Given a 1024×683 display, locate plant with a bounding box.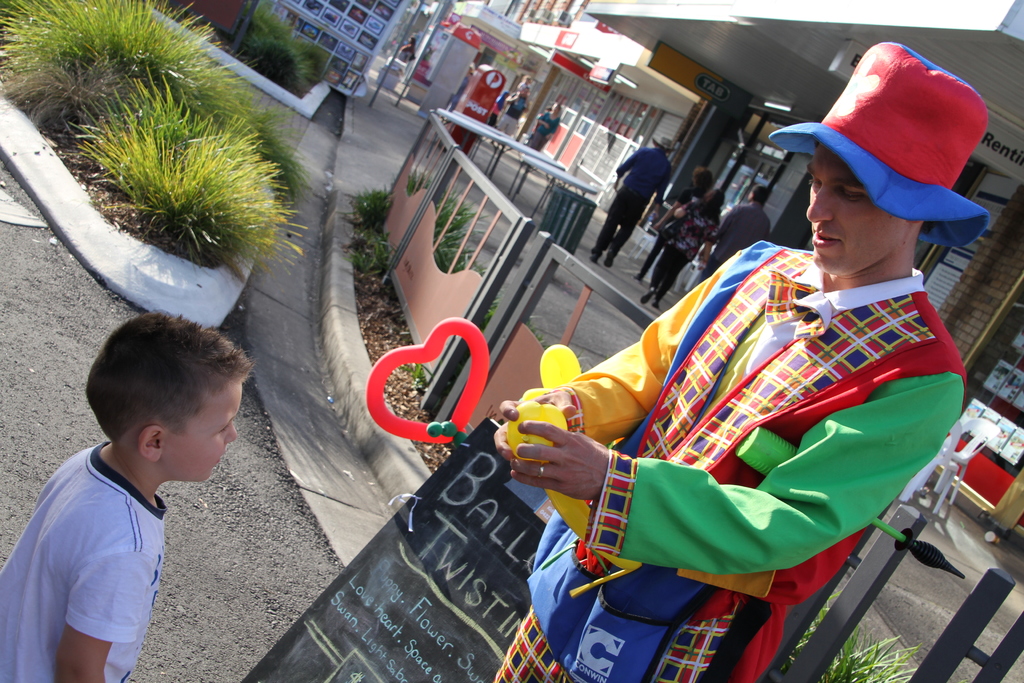
Located: [825, 604, 924, 682].
